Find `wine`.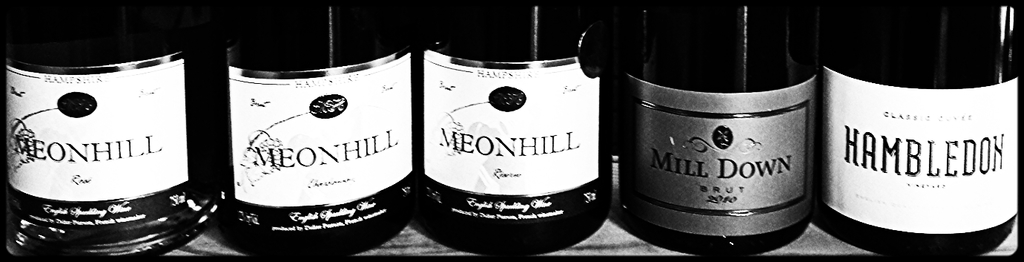
bbox=[414, 0, 621, 258].
